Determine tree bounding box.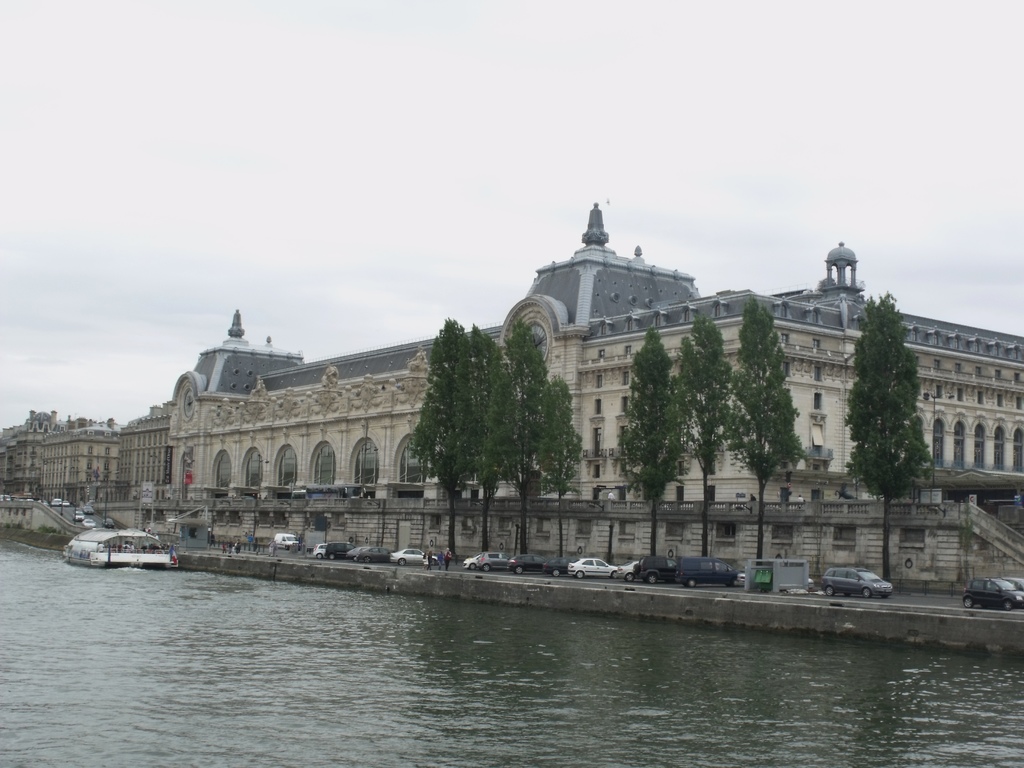
Determined: detection(843, 287, 932, 580).
